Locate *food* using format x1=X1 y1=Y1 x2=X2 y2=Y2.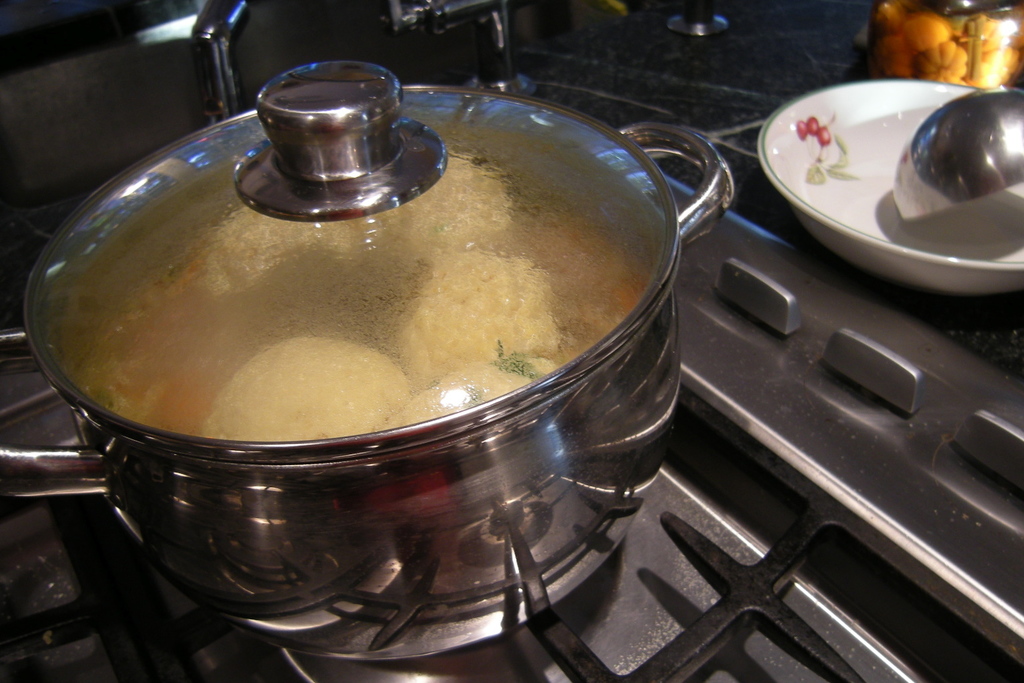
x1=16 y1=133 x2=651 y2=486.
